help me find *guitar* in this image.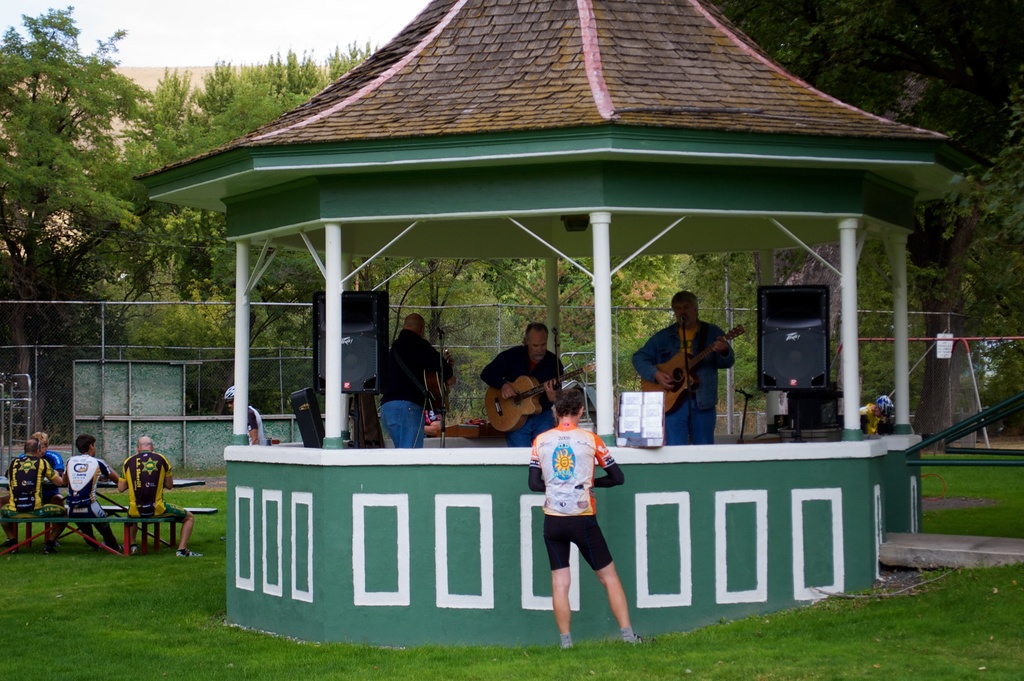
Found it: [x1=480, y1=362, x2=595, y2=433].
